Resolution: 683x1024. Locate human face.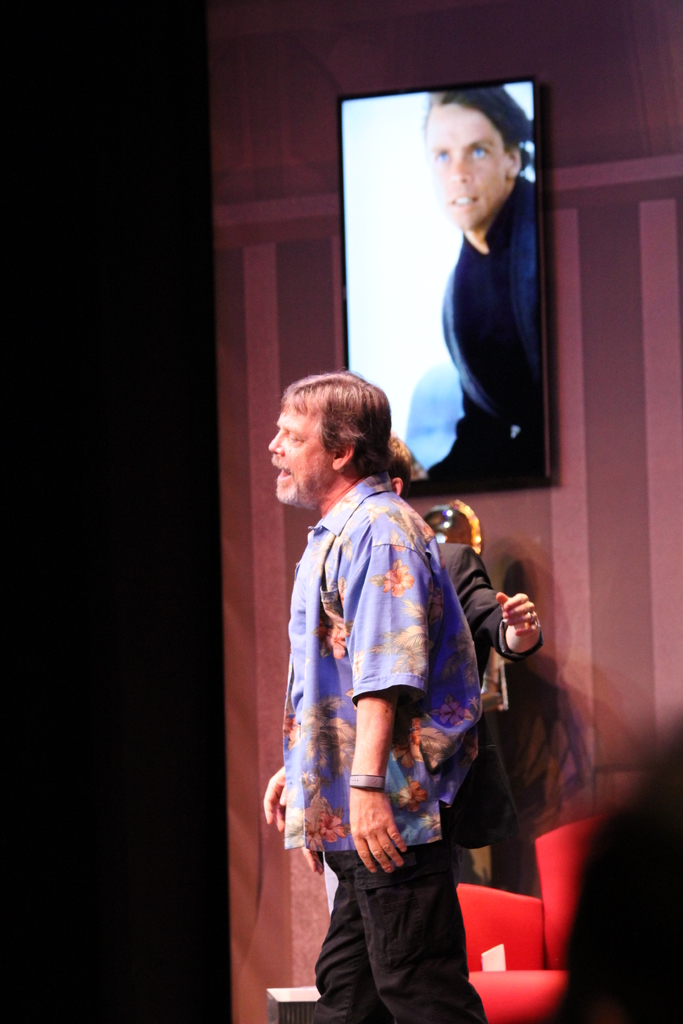
bbox=[269, 404, 324, 500].
